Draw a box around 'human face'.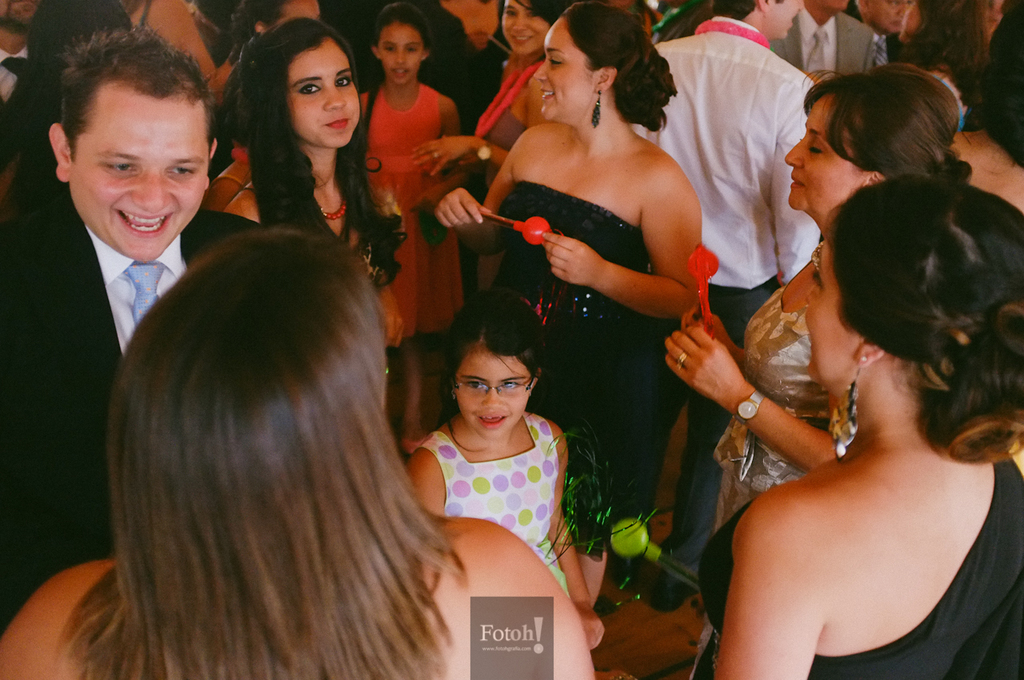
65:89:208:259.
